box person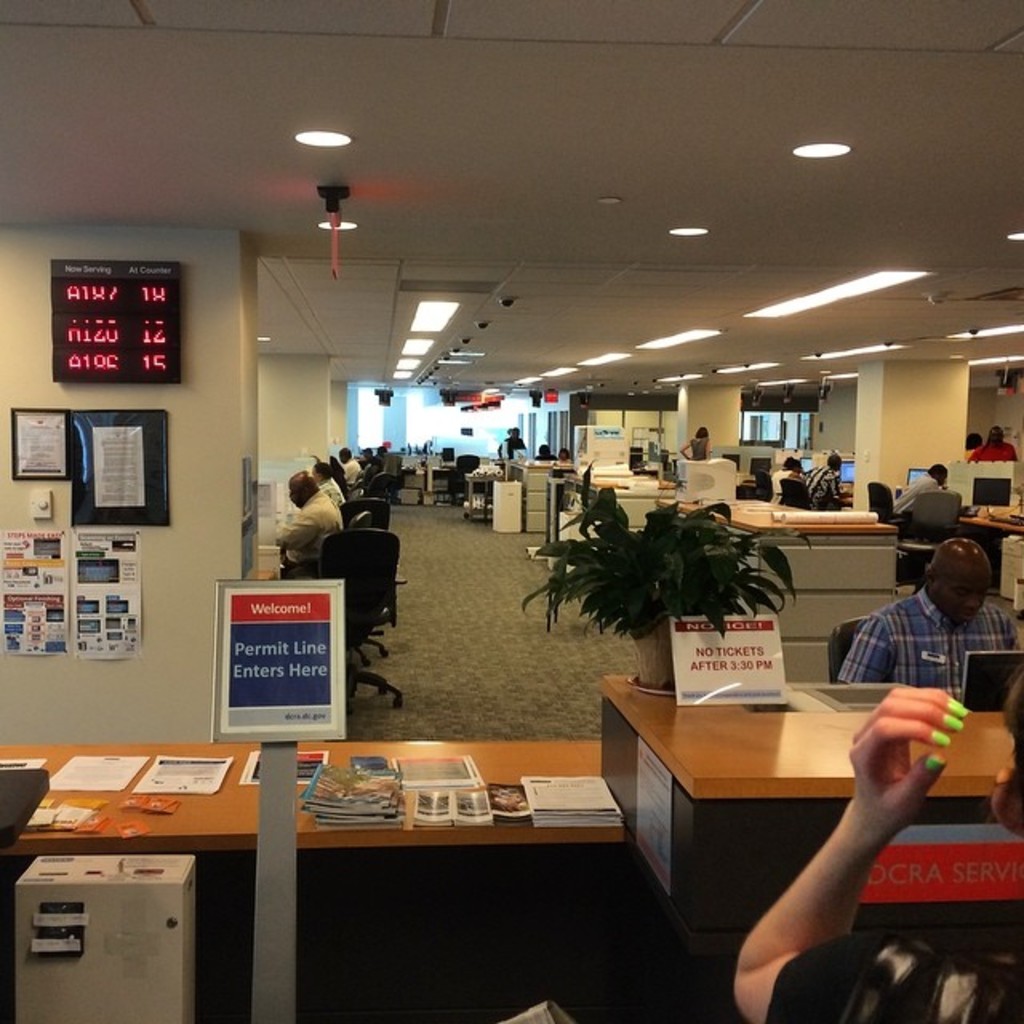
(x1=533, y1=443, x2=557, y2=462)
